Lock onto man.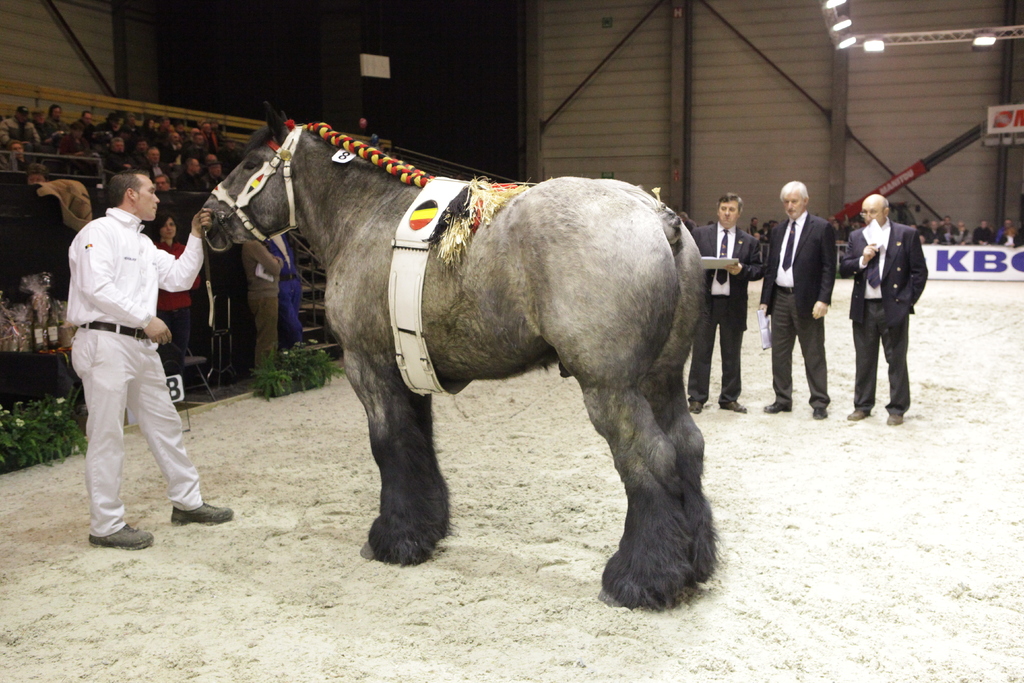
Locked: [71,167,246,552].
